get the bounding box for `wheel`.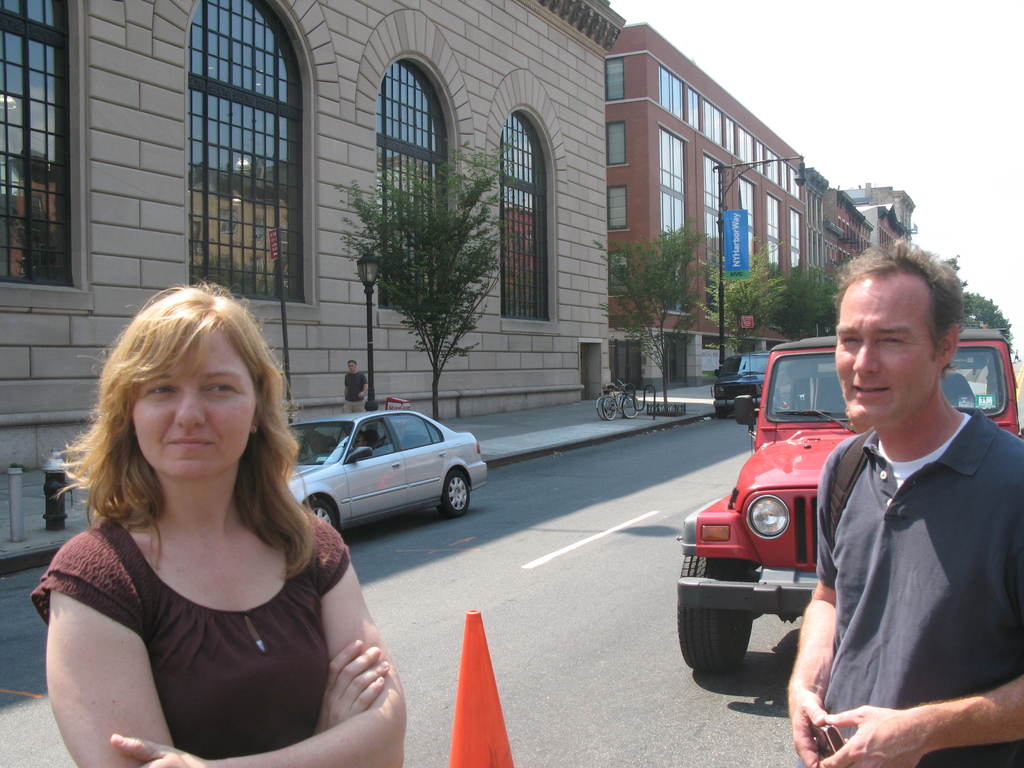
[x1=620, y1=394, x2=639, y2=418].
